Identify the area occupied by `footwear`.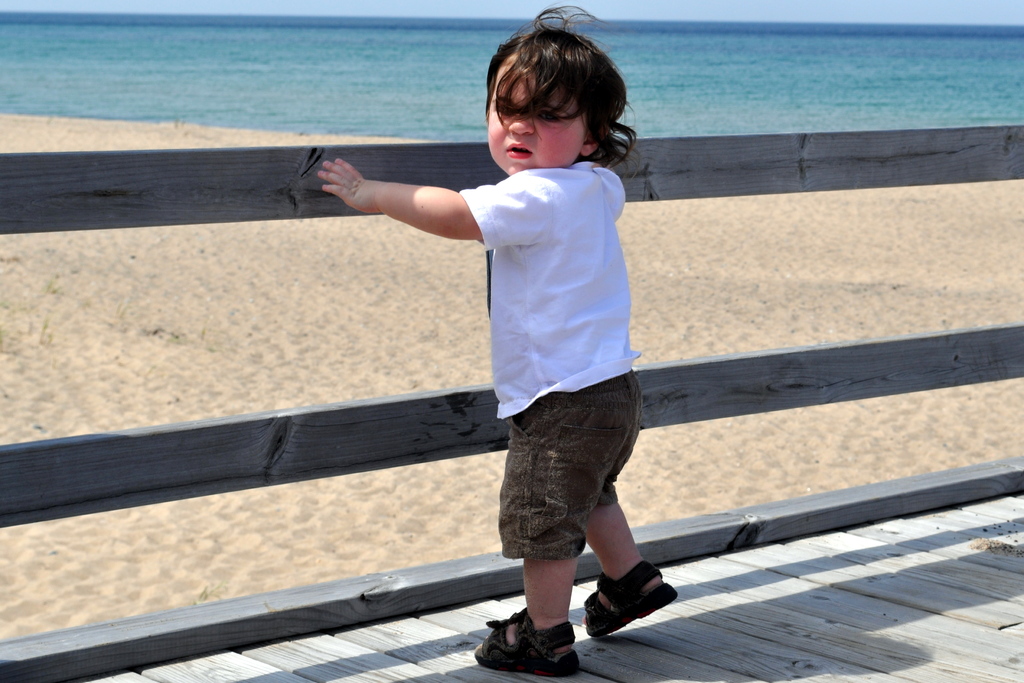
Area: left=586, top=556, right=677, bottom=643.
